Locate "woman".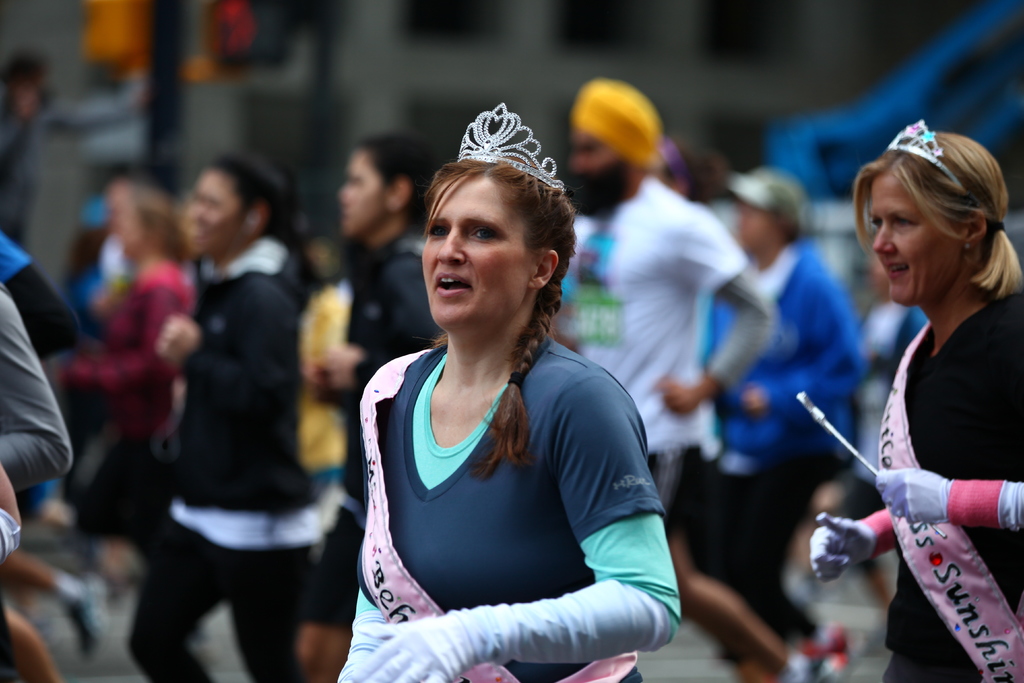
Bounding box: BBox(346, 106, 683, 680).
